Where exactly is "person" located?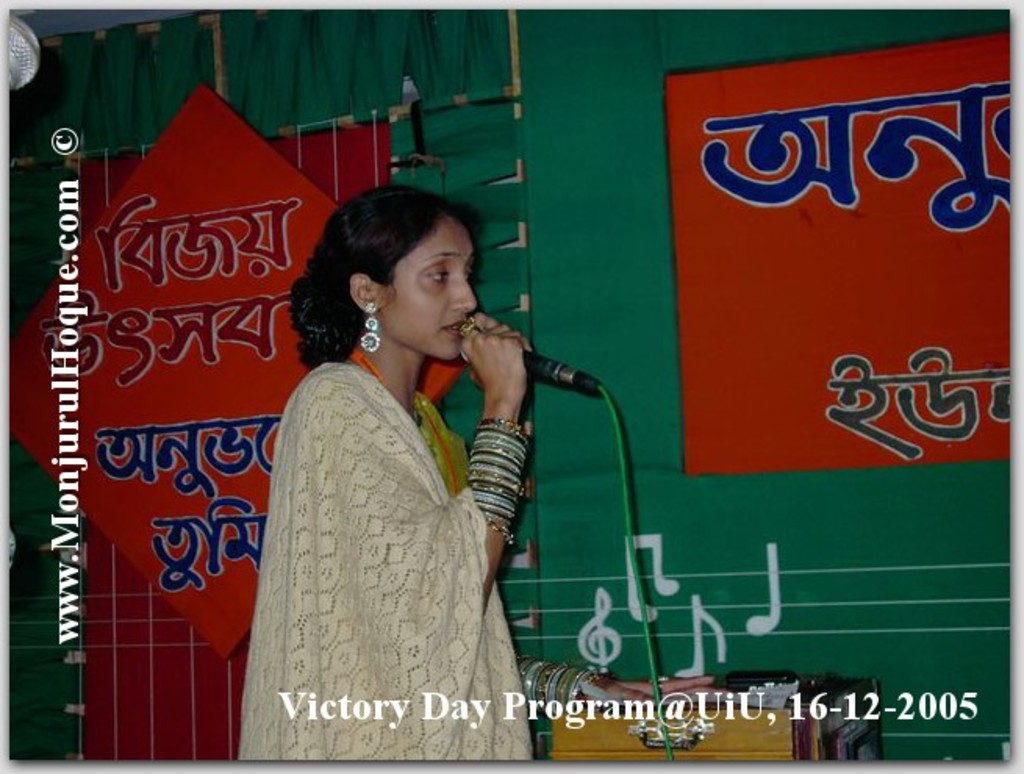
Its bounding box is 278/149/566/773.
